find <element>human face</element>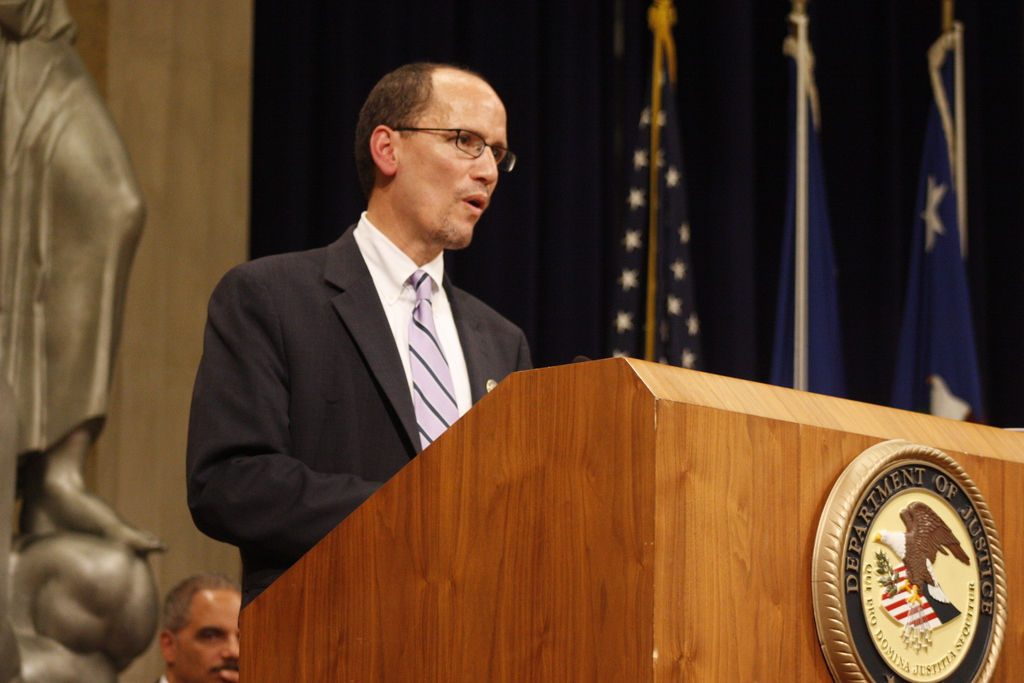
(394, 81, 510, 248)
